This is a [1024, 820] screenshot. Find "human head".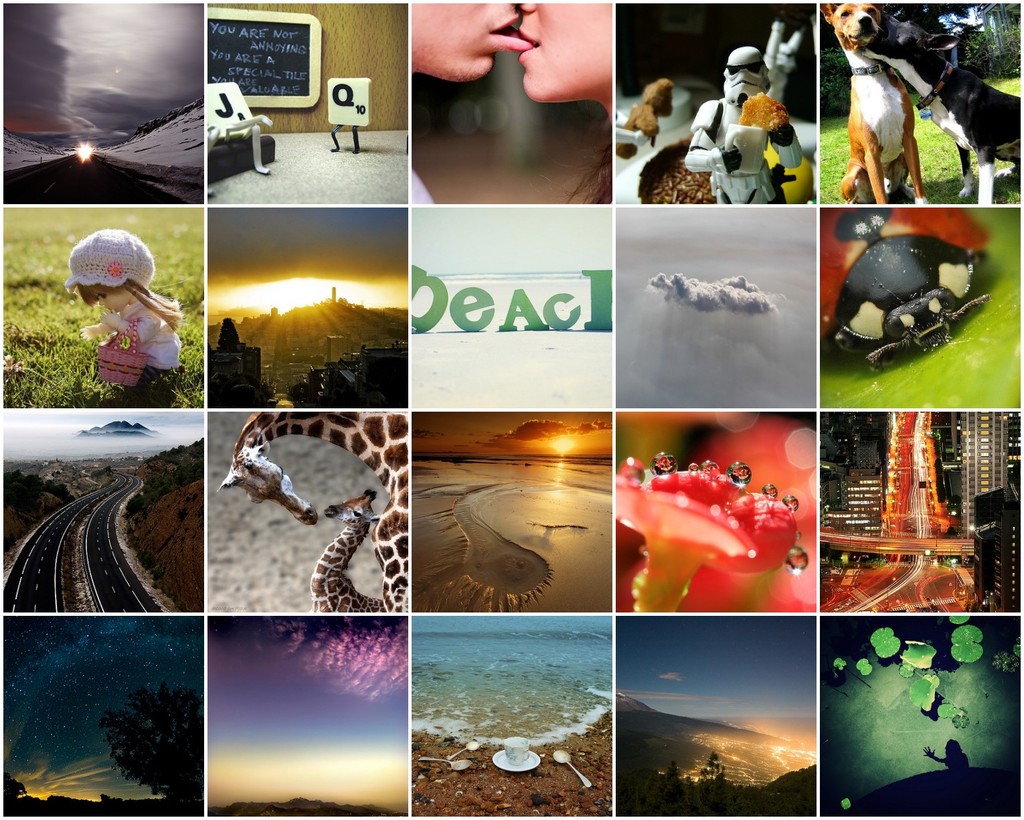
Bounding box: detection(79, 229, 159, 309).
